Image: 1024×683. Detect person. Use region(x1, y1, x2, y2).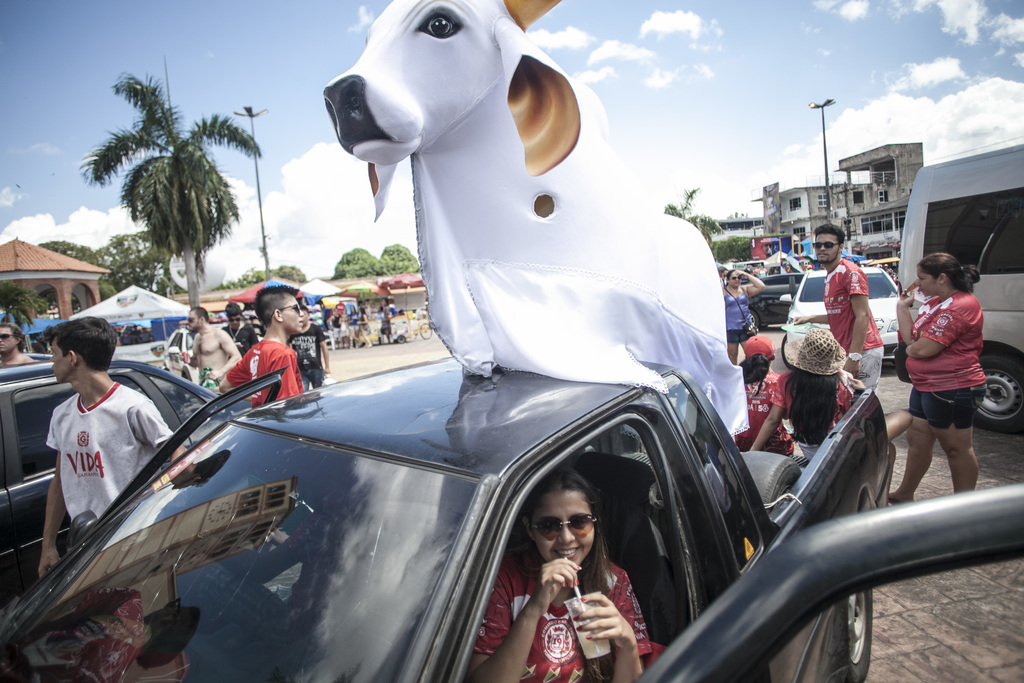
region(0, 319, 40, 374).
